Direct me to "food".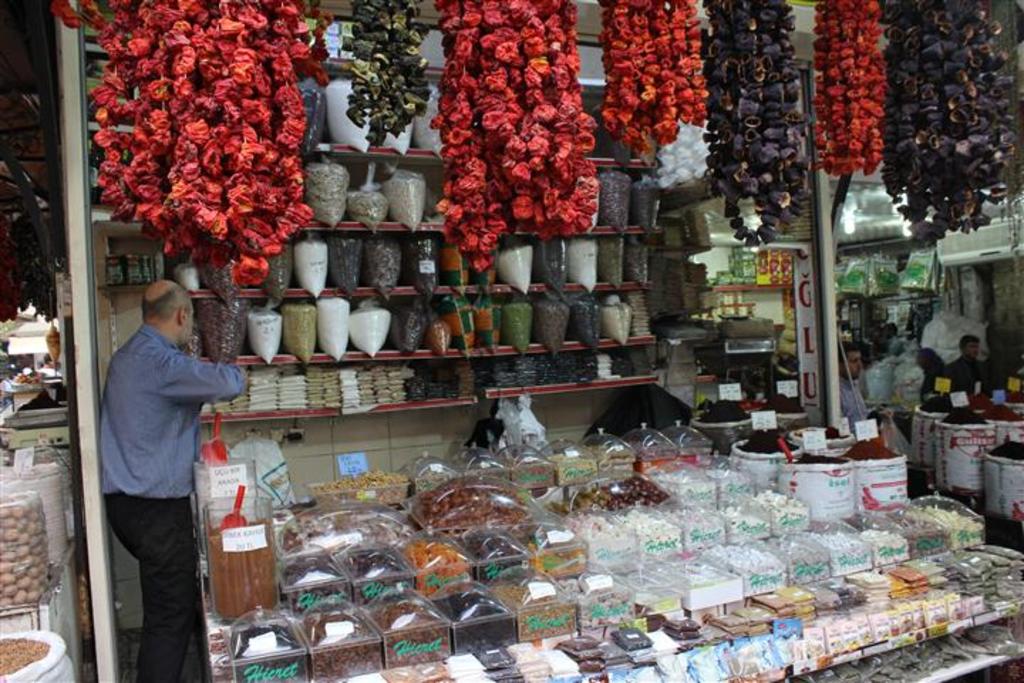
Direction: <bbox>311, 293, 353, 360</bbox>.
